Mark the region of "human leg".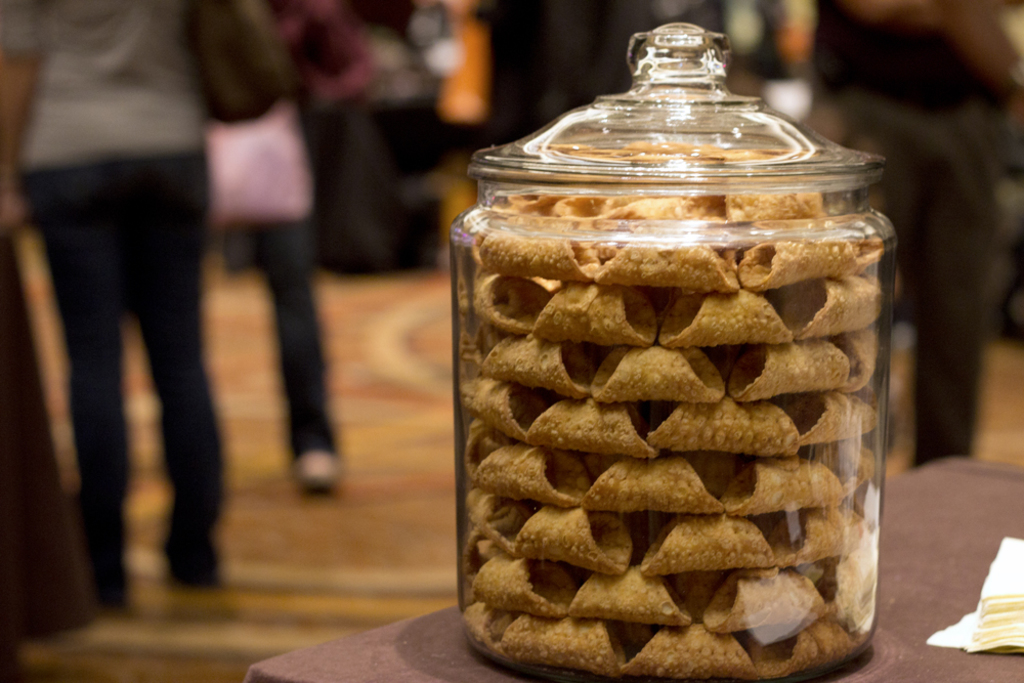
Region: Rect(260, 245, 342, 493).
